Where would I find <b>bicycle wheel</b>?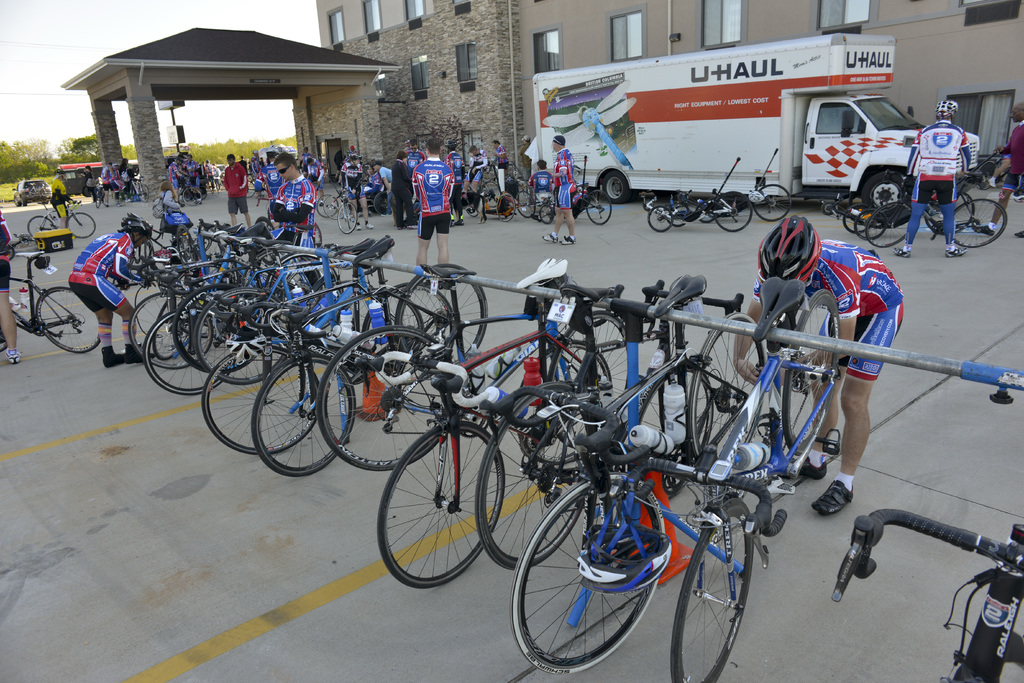
At x1=62 y1=211 x2=98 y2=236.
